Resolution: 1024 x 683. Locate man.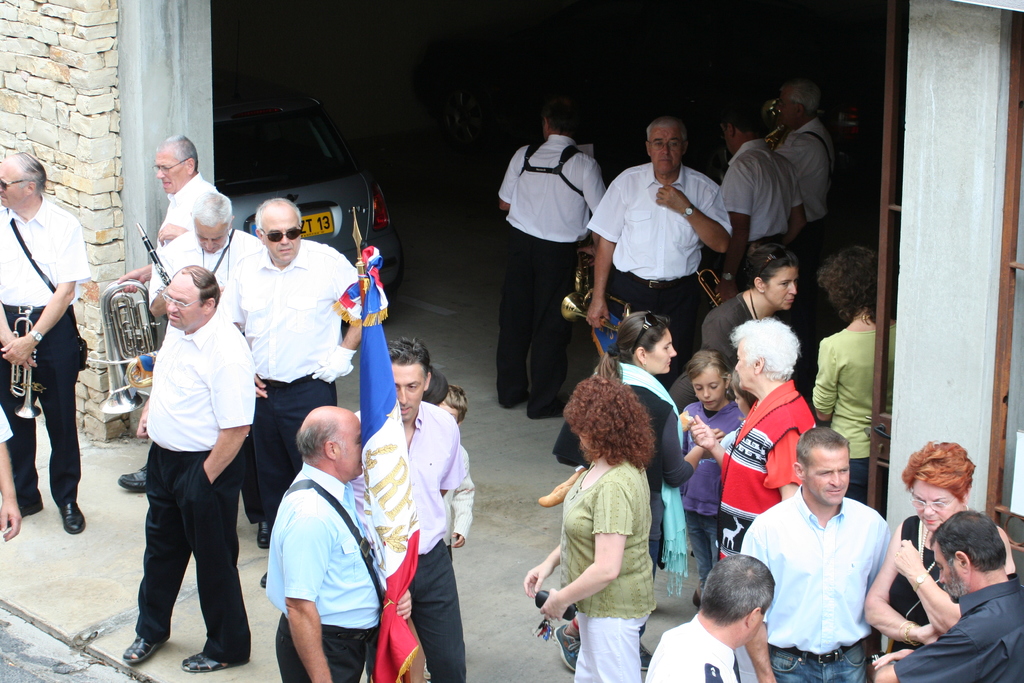
Rect(362, 332, 479, 682).
